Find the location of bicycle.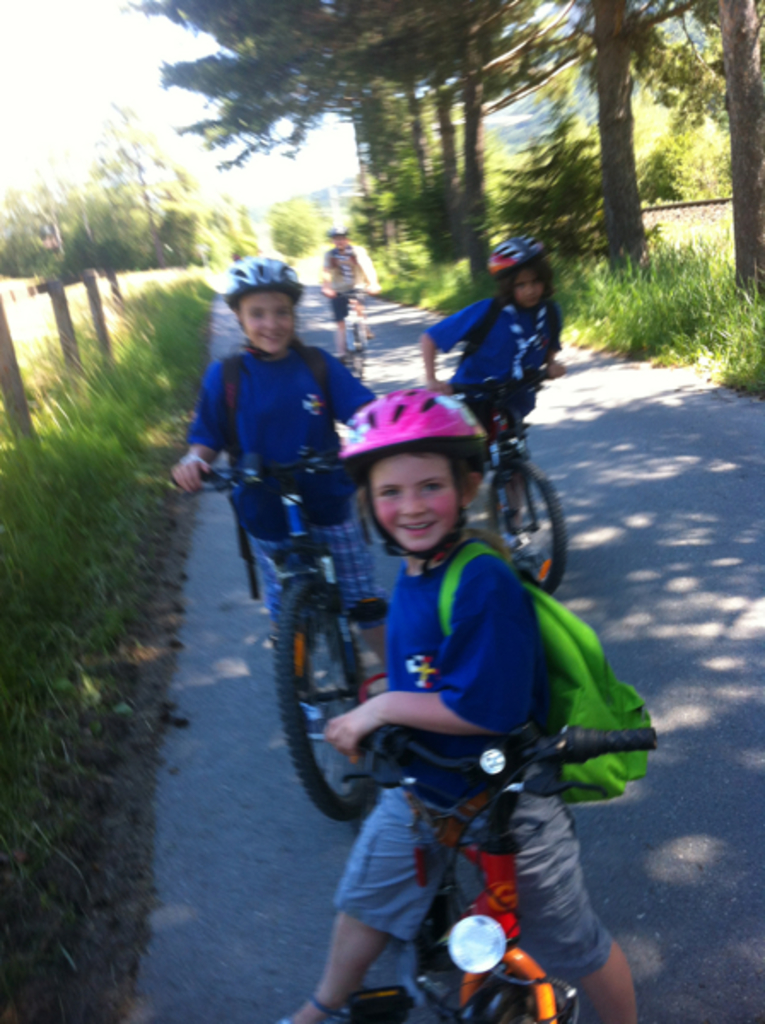
Location: region(338, 703, 656, 1022).
